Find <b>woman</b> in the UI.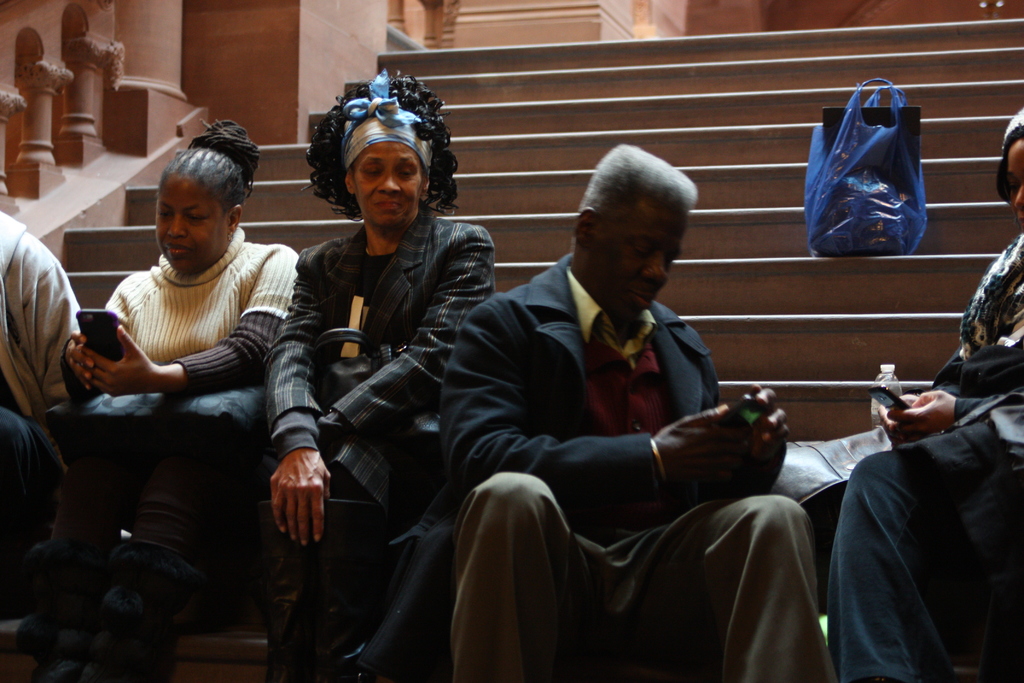
UI element at detection(69, 119, 315, 625).
